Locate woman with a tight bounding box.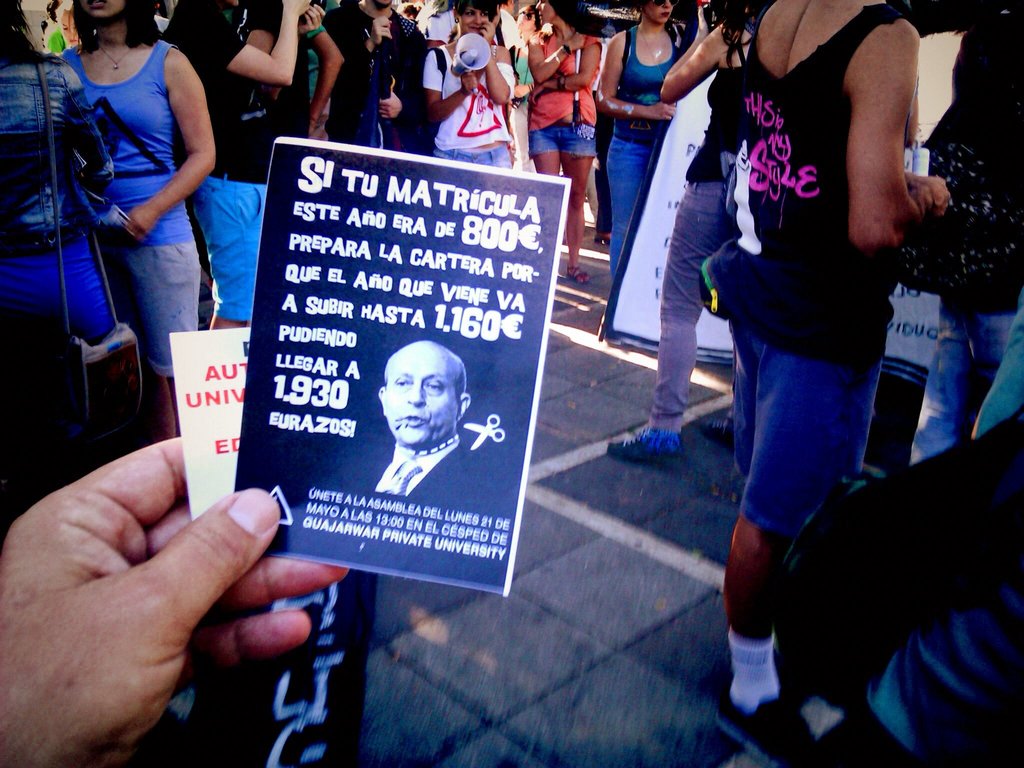
[19, 0, 234, 466].
